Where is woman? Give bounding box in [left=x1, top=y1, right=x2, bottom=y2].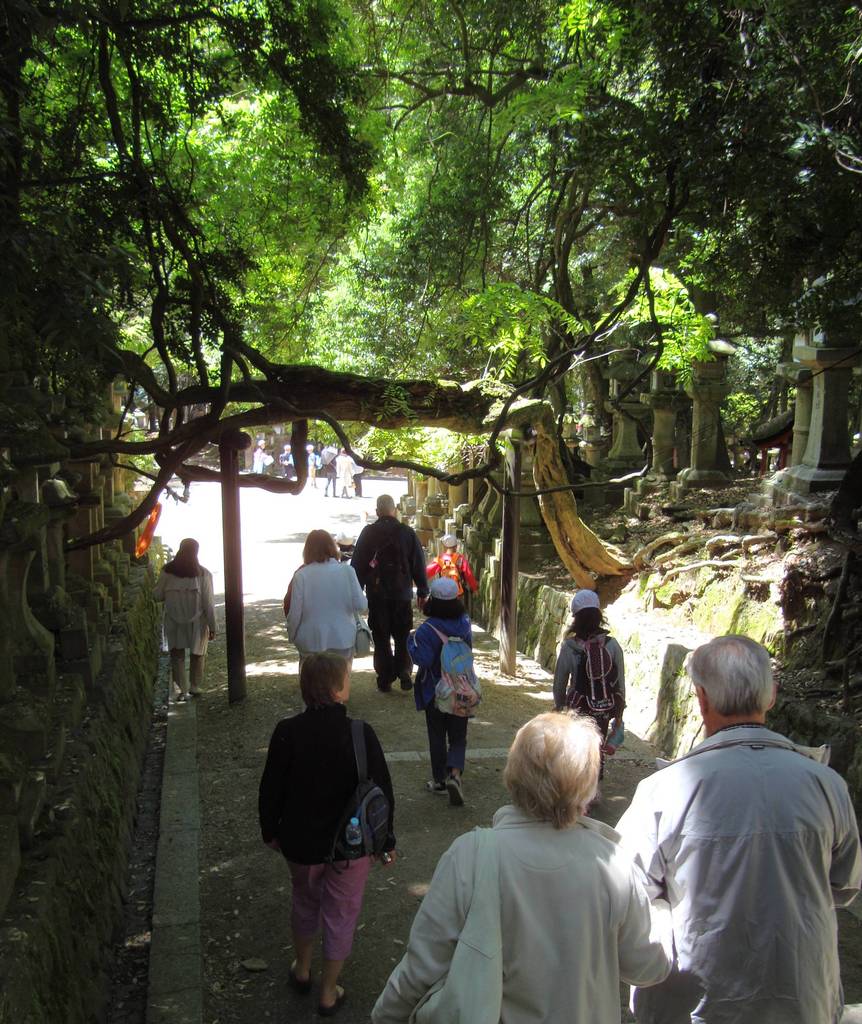
[left=147, top=533, right=215, bottom=698].
